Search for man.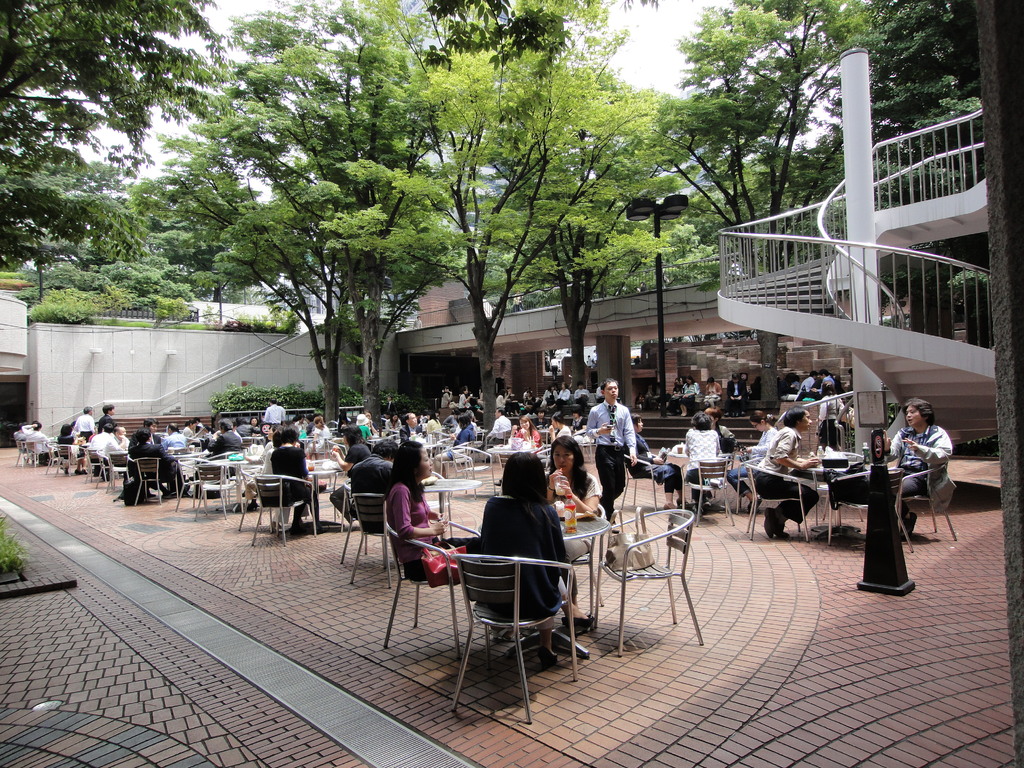
Found at <bbox>128, 418, 165, 442</bbox>.
